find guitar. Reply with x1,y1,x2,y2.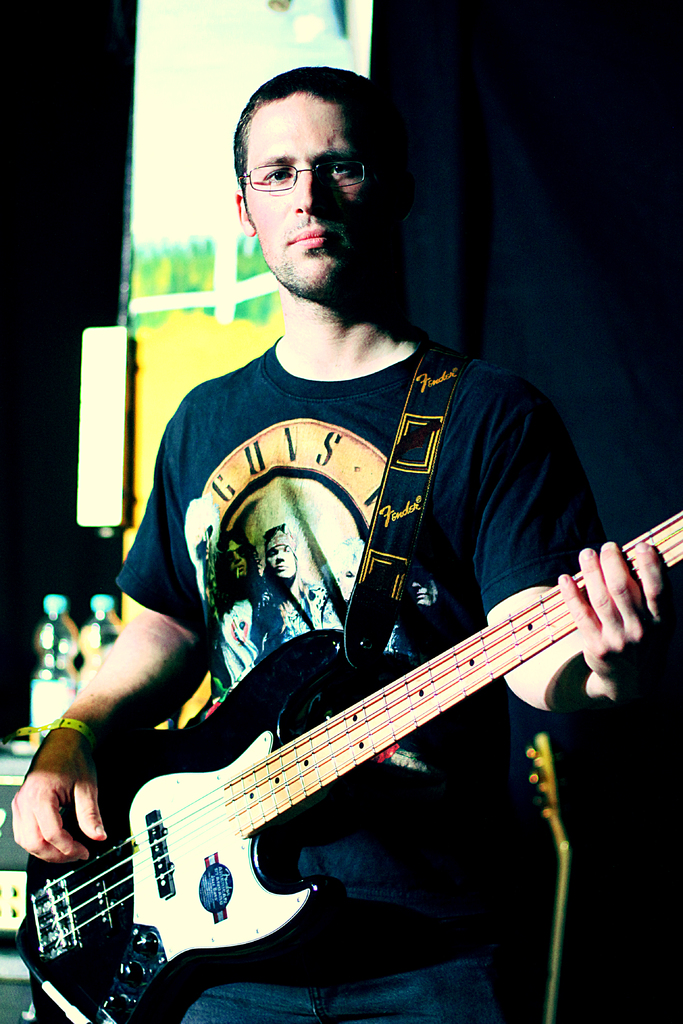
19,504,682,1023.
